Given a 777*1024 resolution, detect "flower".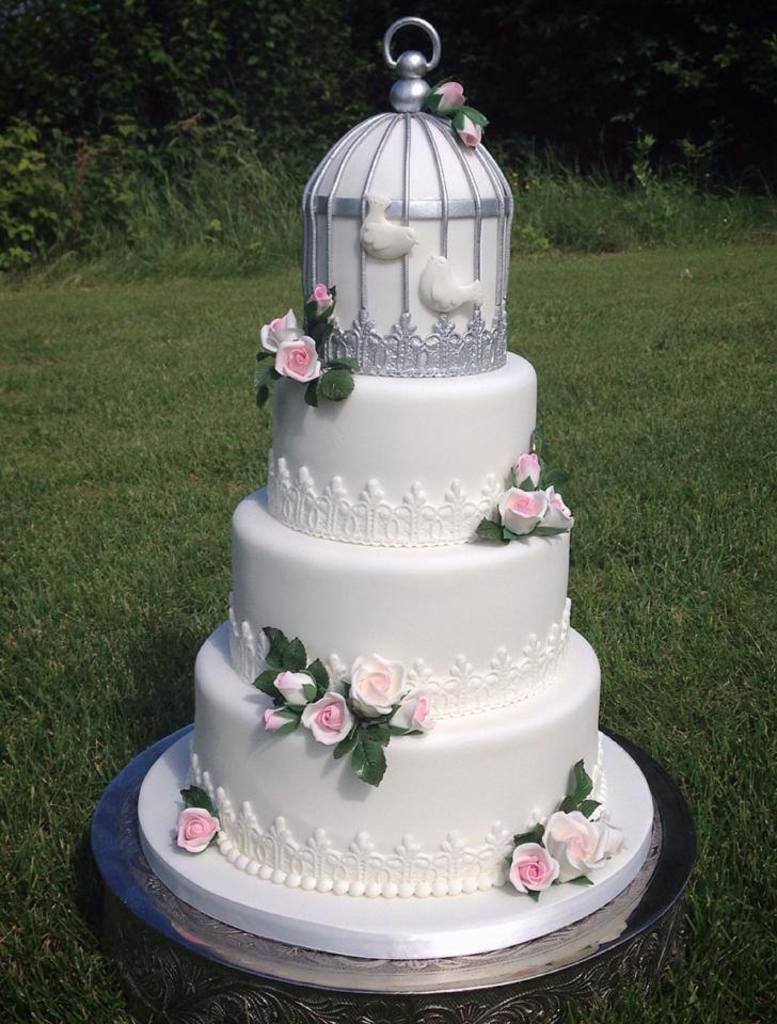
box=[263, 704, 296, 733].
